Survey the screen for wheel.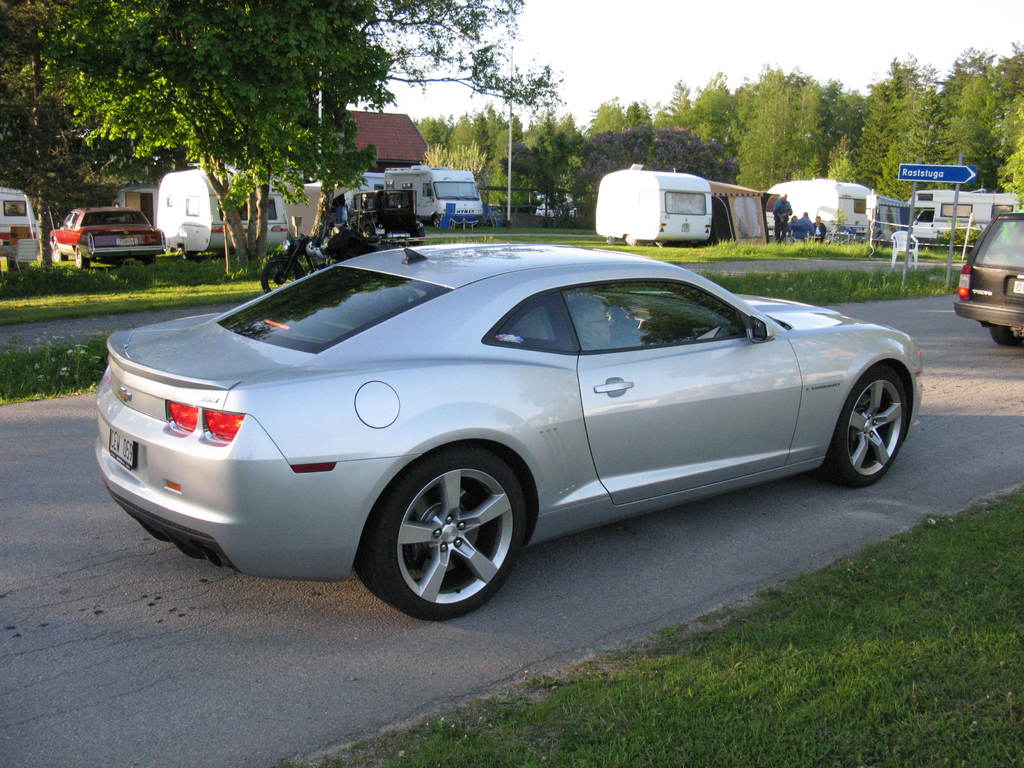
Survey found: bbox=(412, 241, 423, 247).
